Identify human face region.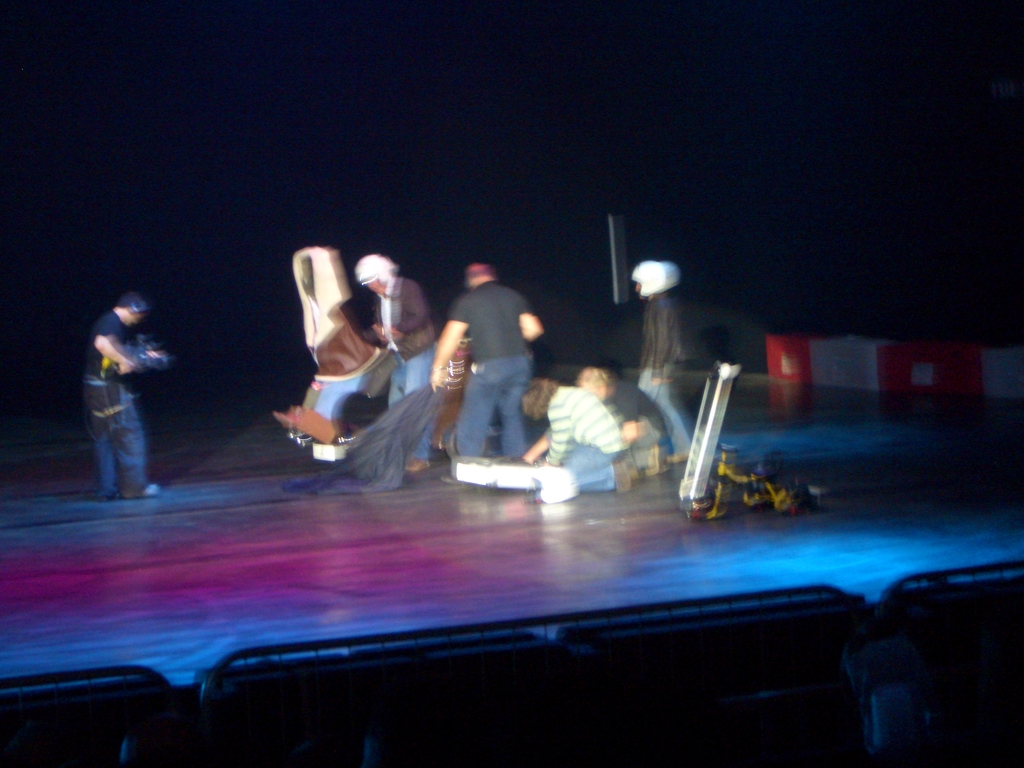
Region: (125,312,139,330).
